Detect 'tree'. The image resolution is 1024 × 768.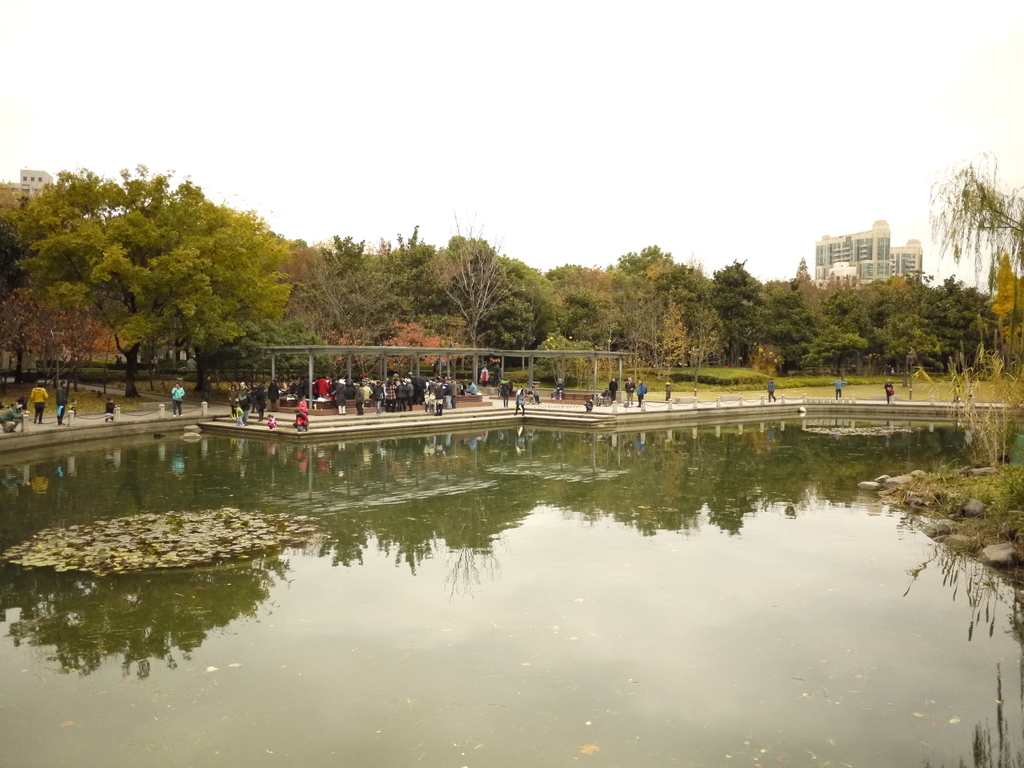
<region>749, 289, 815, 373</region>.
